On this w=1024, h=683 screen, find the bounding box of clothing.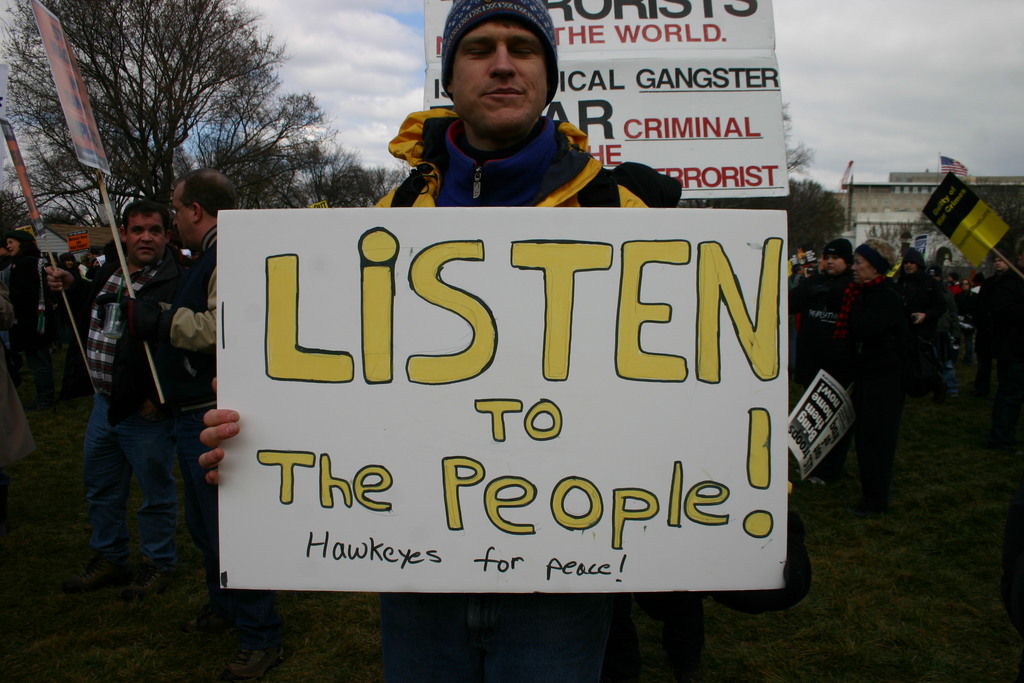
Bounding box: pyautogui.locateOnScreen(60, 263, 79, 279).
